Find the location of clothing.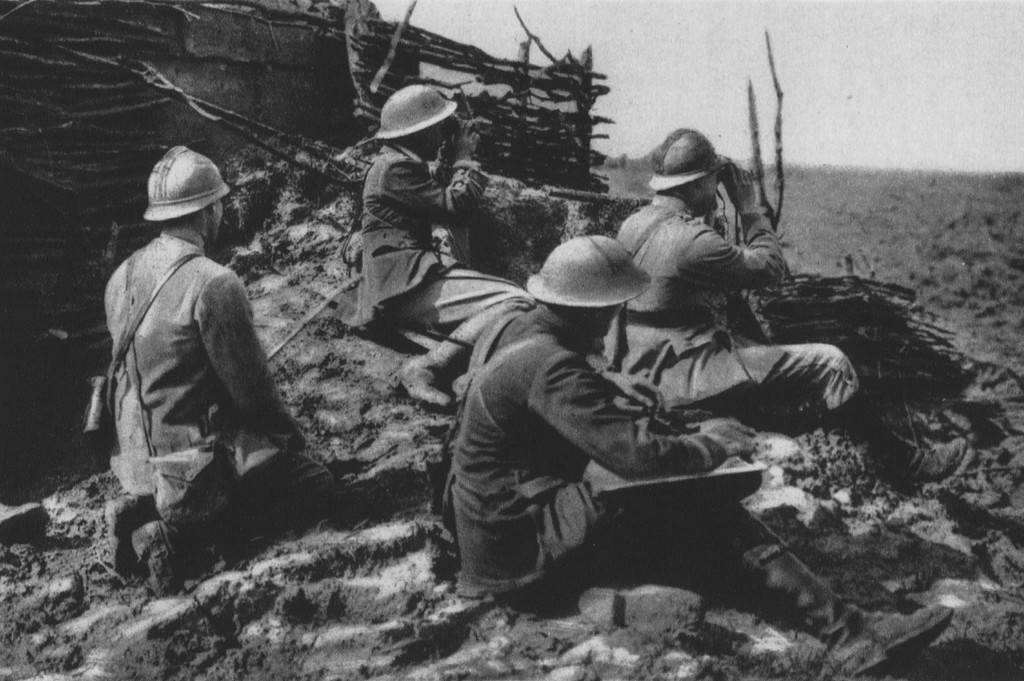
Location: 335 143 528 374.
